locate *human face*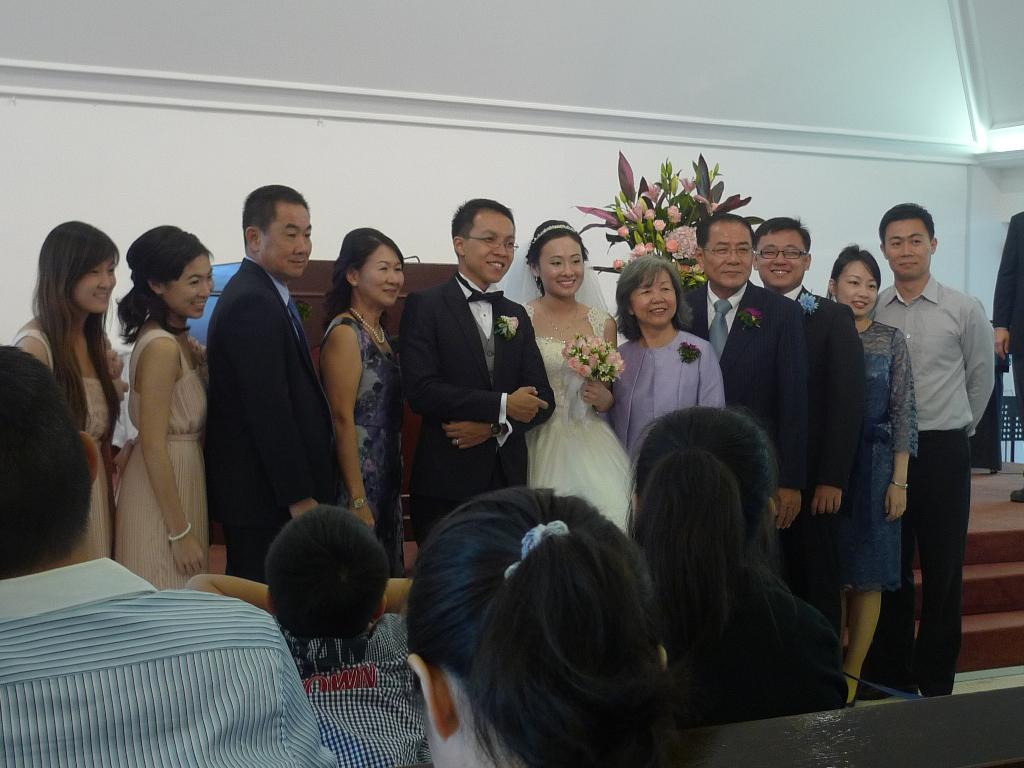
box(77, 257, 124, 310)
